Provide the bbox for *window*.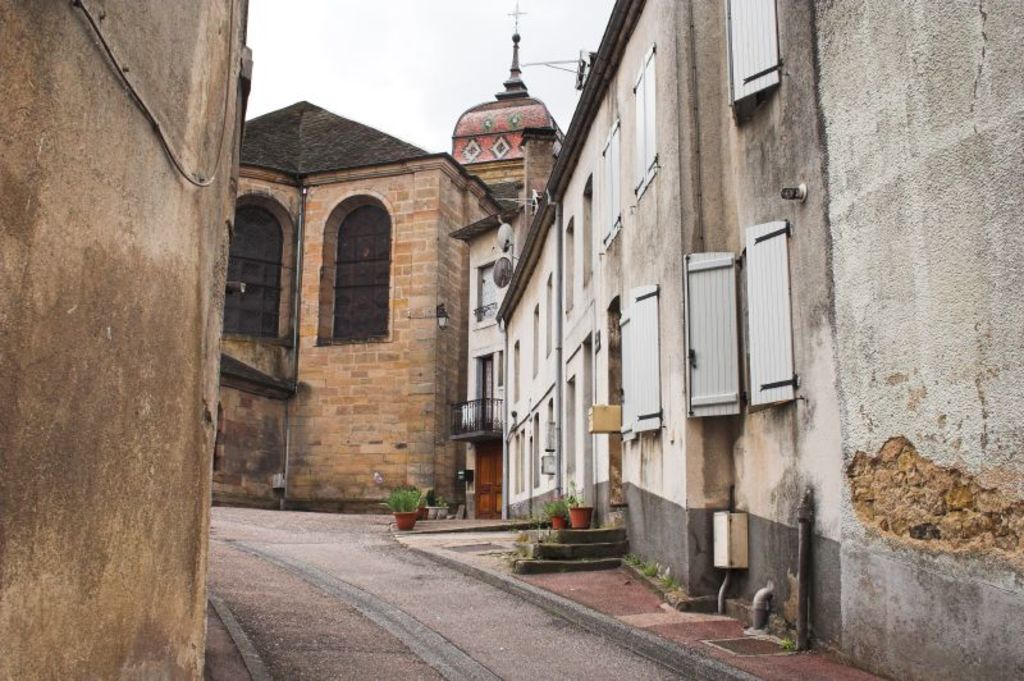
left=529, top=408, right=538, bottom=488.
